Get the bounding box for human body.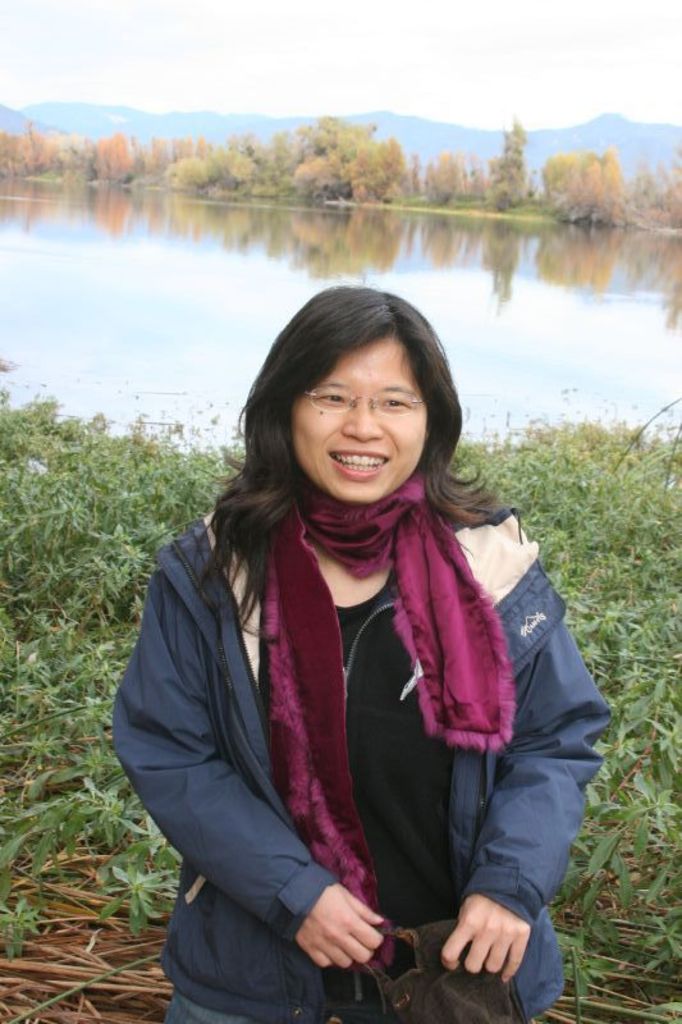
Rect(106, 223, 595, 1023).
